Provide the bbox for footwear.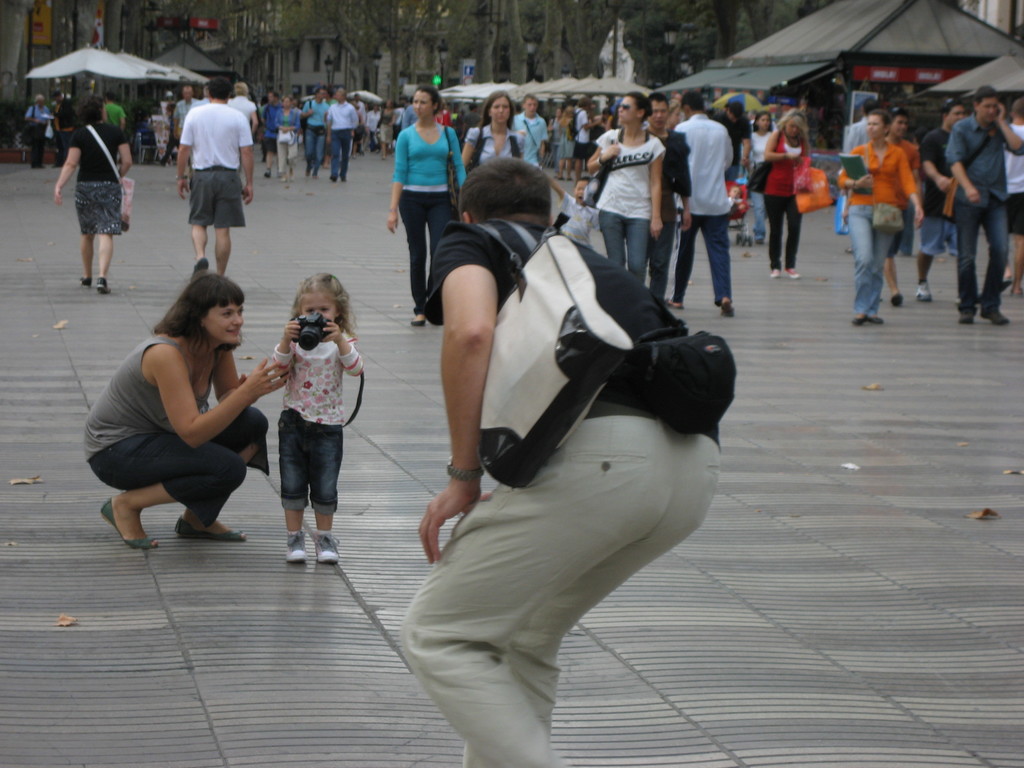
select_region(769, 271, 783, 279).
